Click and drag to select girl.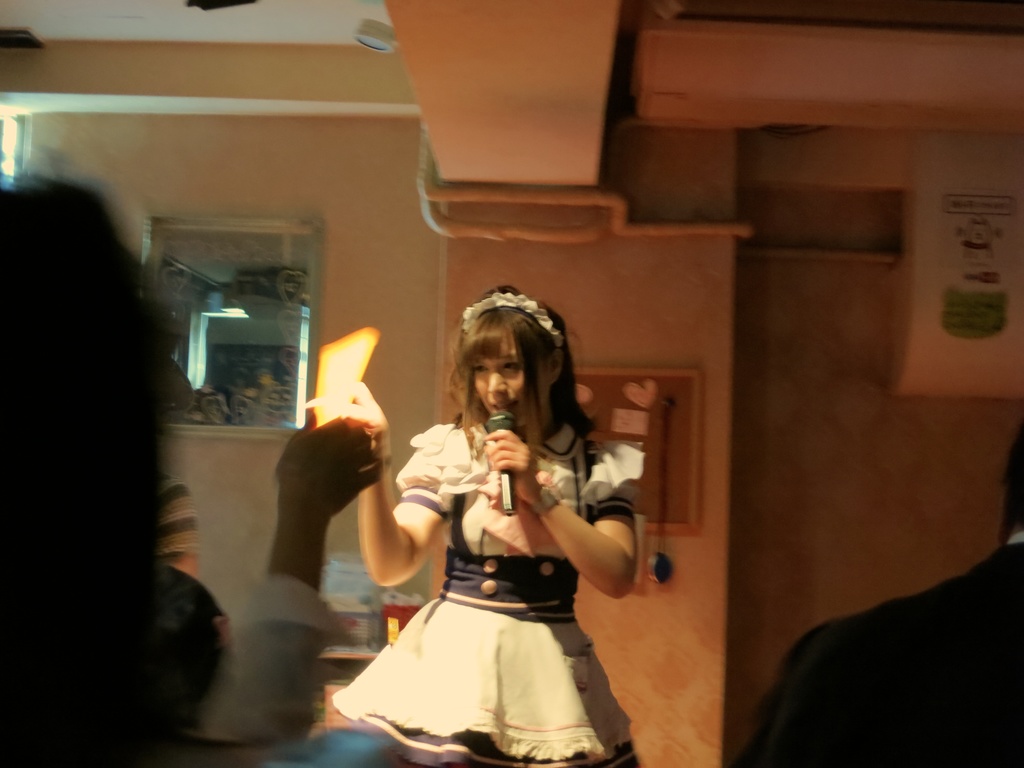
Selection: [303,277,640,767].
